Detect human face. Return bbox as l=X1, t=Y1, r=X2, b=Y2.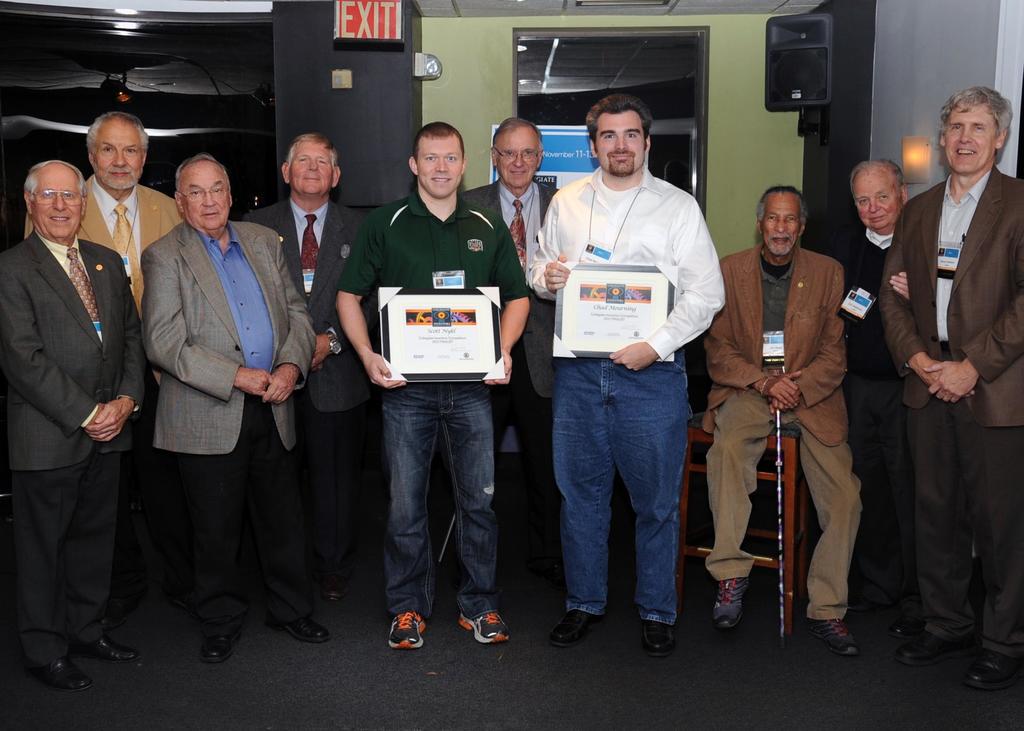
l=945, t=106, r=996, b=178.
